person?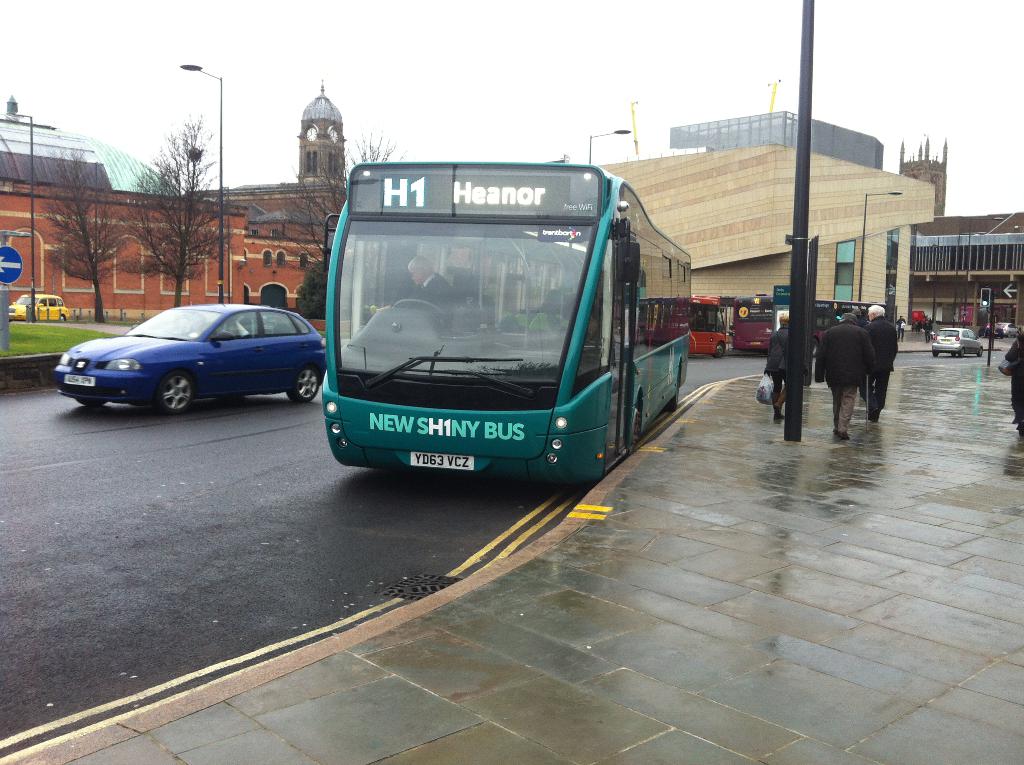
<box>864,303,900,423</box>
